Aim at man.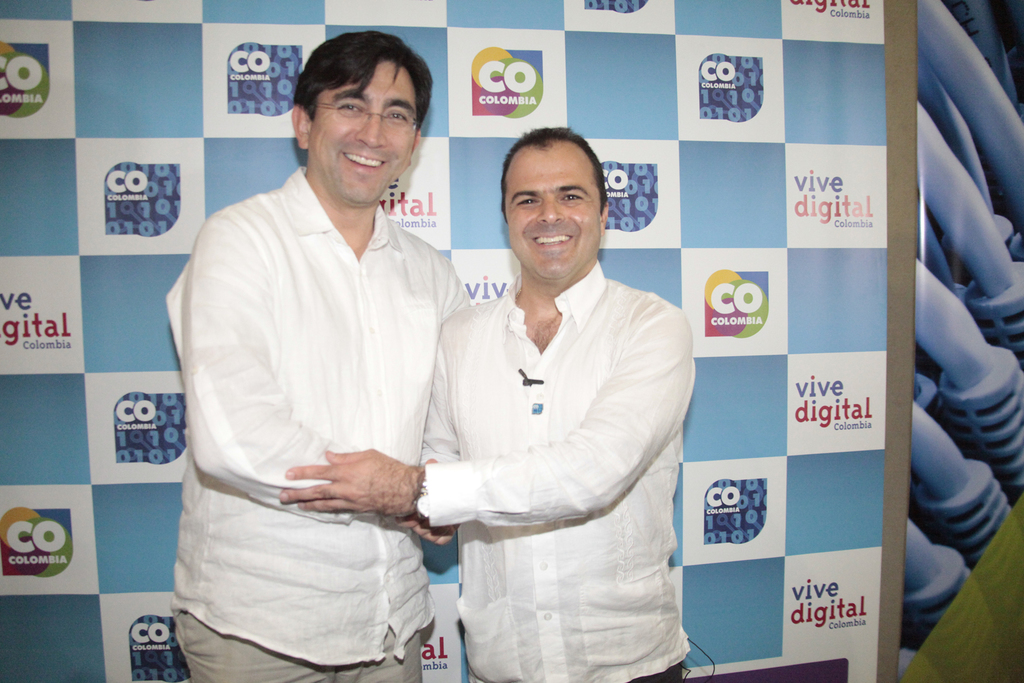
Aimed at box=[280, 122, 700, 682].
